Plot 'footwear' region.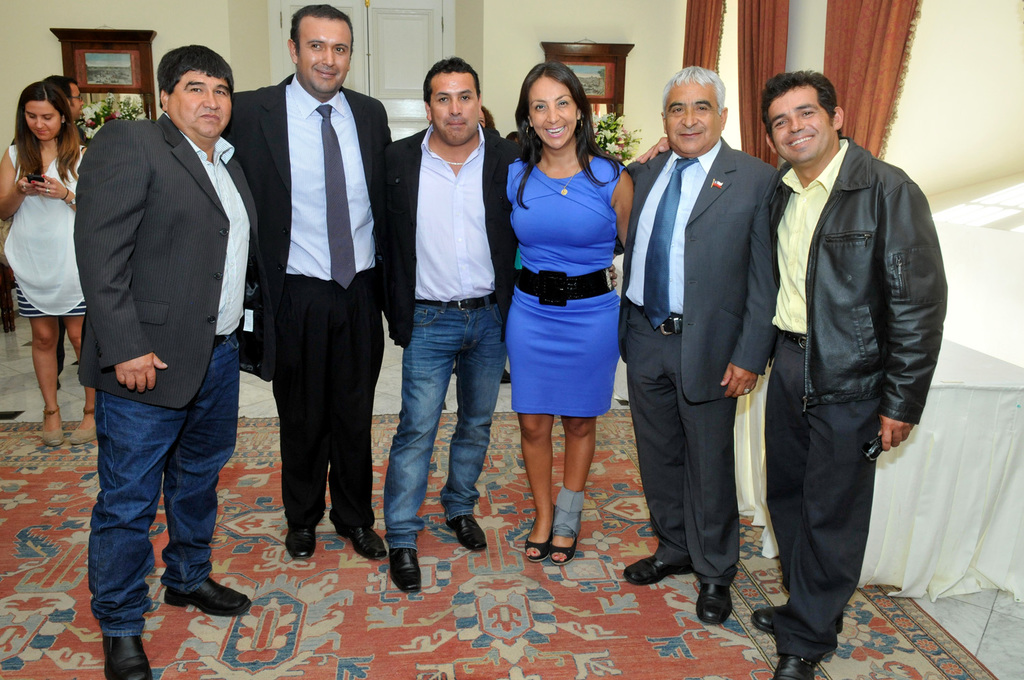
Plotted at locate(453, 513, 485, 548).
